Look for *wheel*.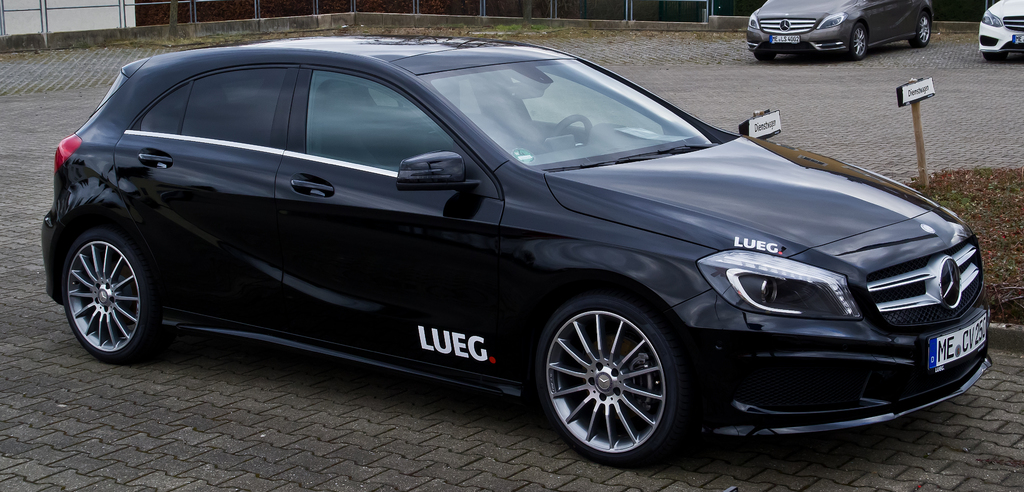
Found: 985 52 1002 62.
